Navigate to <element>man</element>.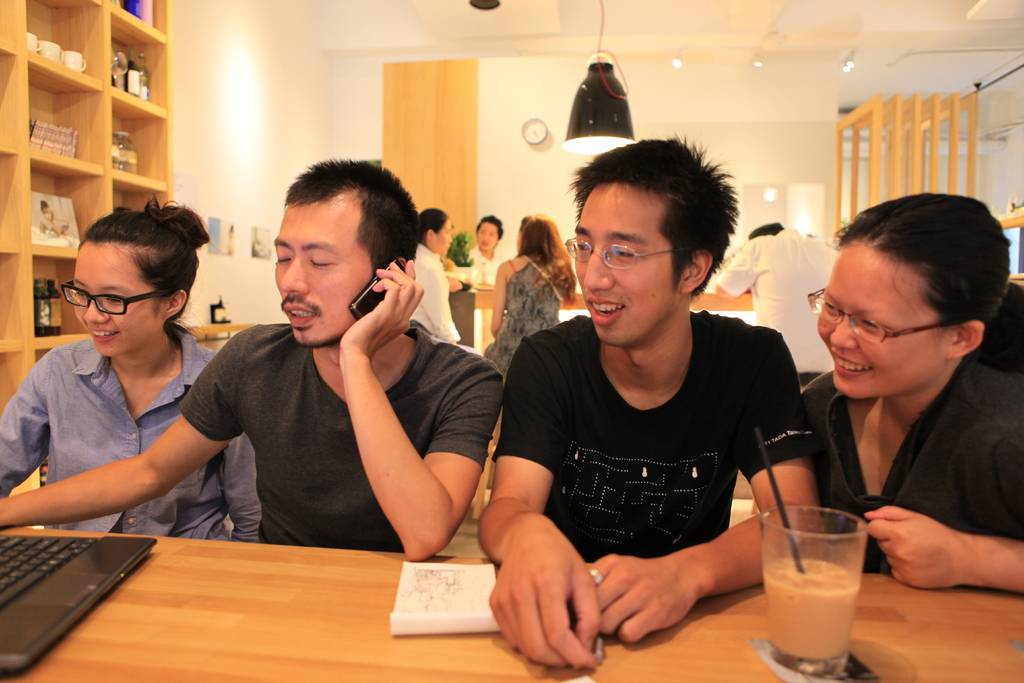
Navigation target: (472, 150, 847, 652).
